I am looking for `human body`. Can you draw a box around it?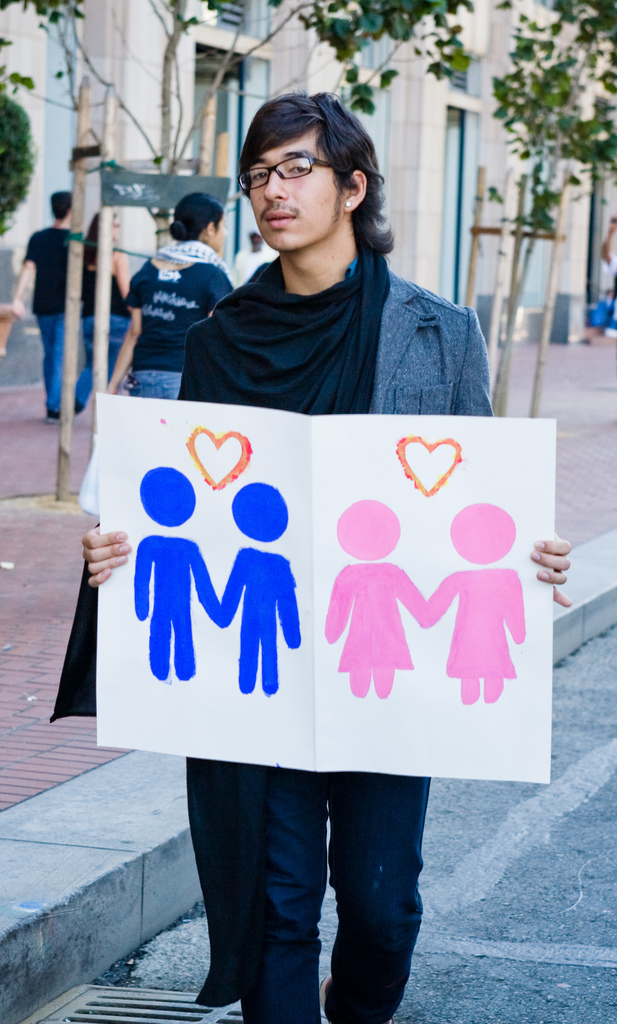
Sure, the bounding box is locate(84, 88, 573, 1023).
